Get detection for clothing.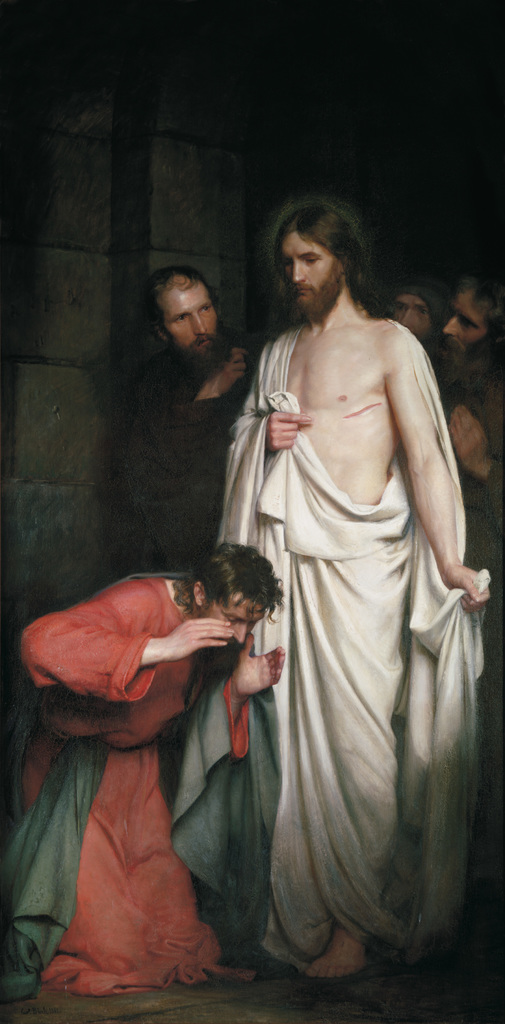
Detection: x1=215 y1=325 x2=493 y2=972.
